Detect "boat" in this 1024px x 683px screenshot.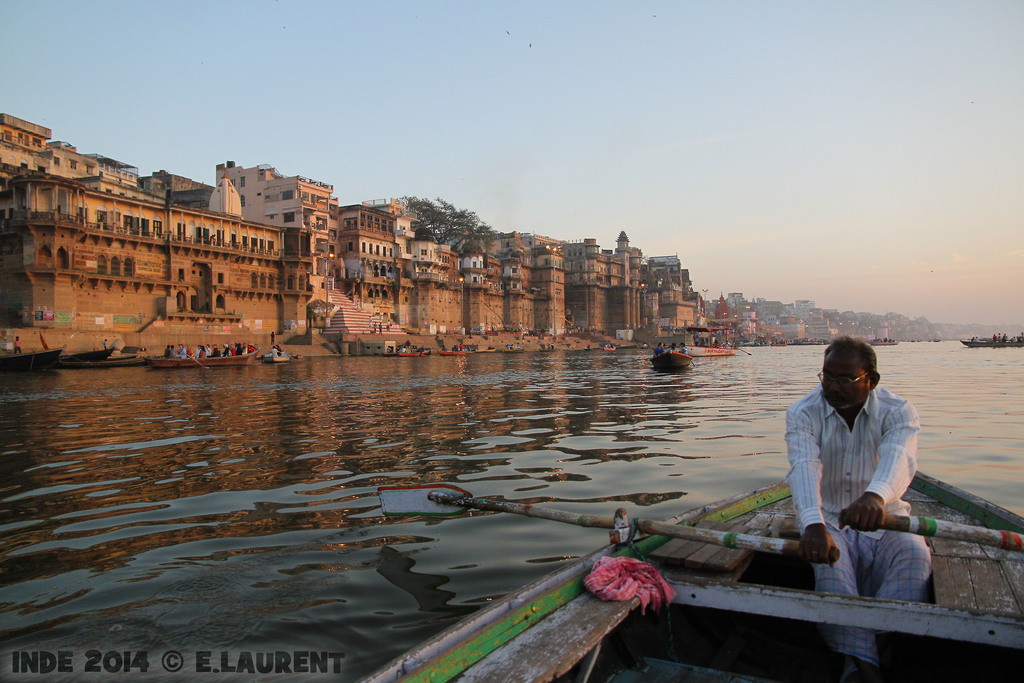
Detection: 473,347,495,354.
